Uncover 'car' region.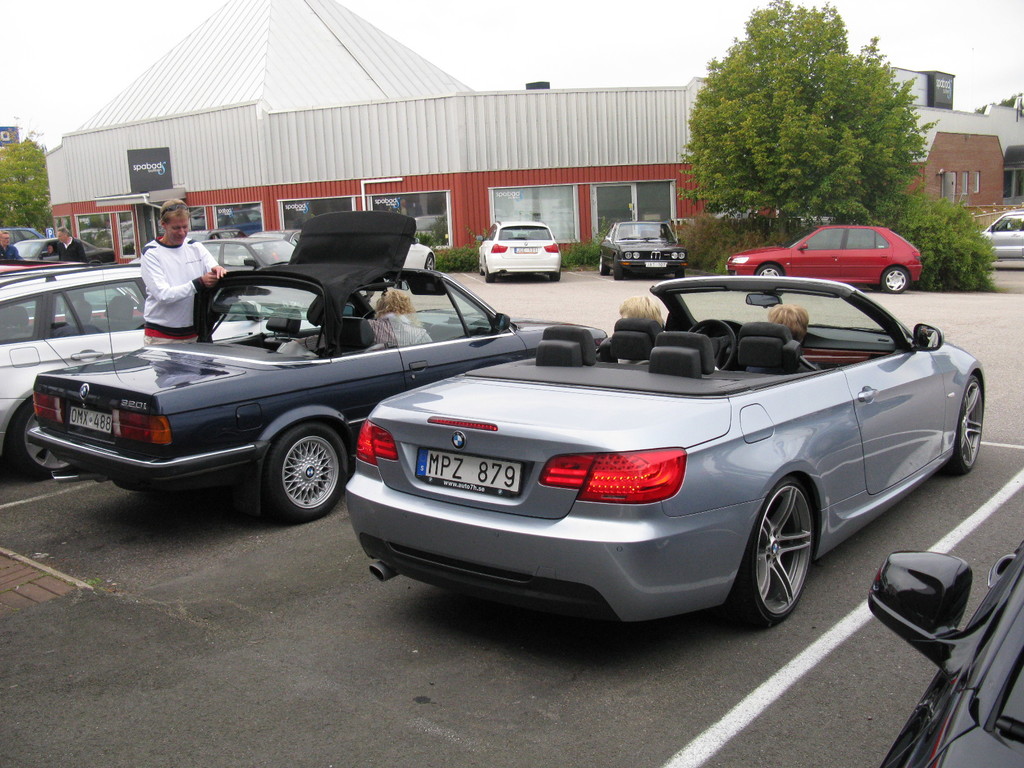
Uncovered: (864,534,1023,767).
